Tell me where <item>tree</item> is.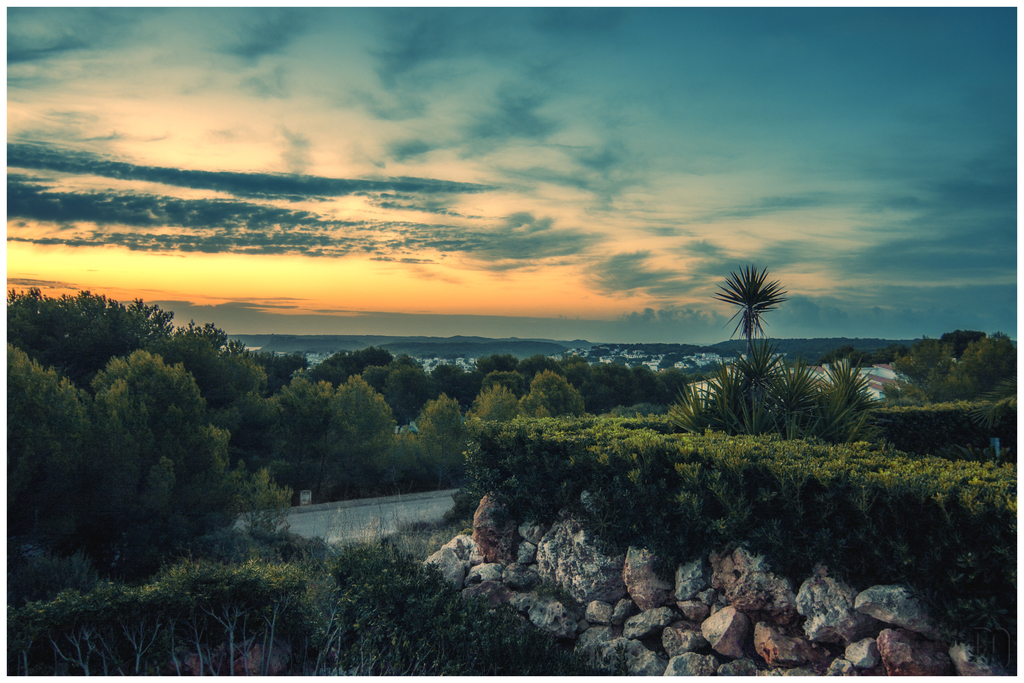
<item>tree</item> is at 362:357:430:427.
